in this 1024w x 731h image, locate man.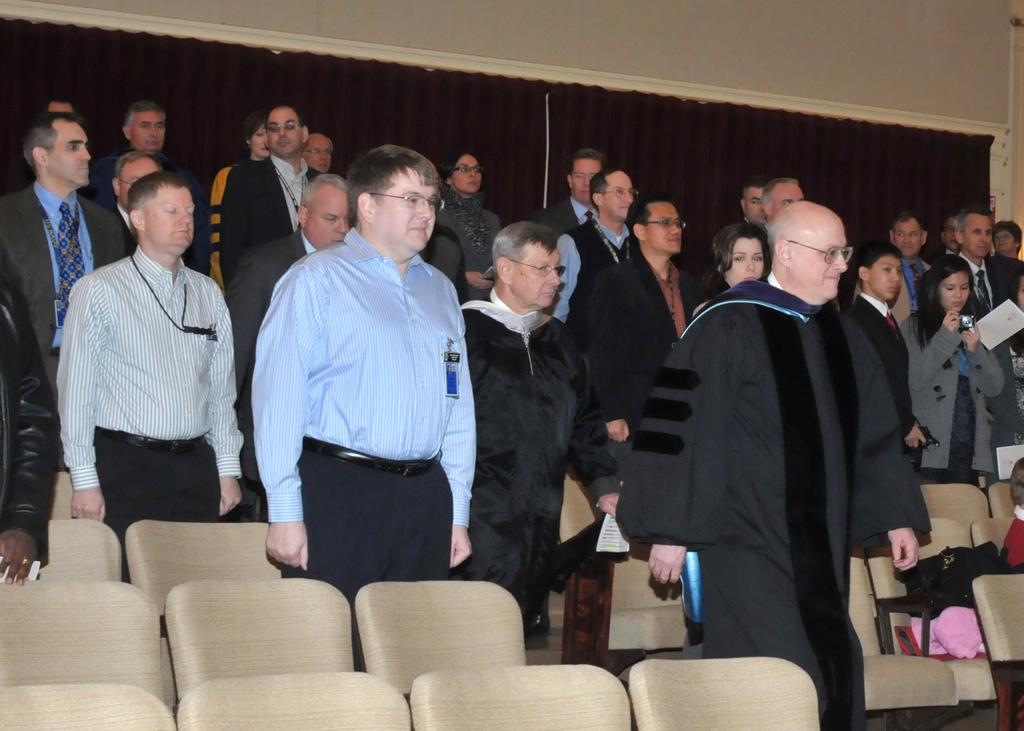
Bounding box: 230 175 349 517.
